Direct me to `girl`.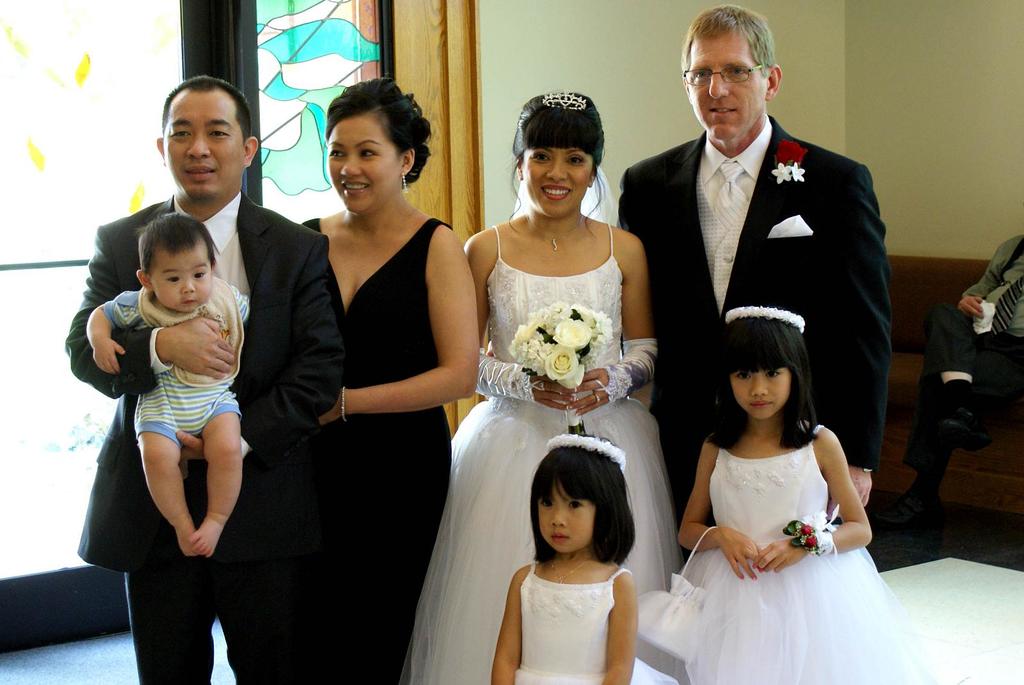
Direction: box=[678, 307, 944, 684].
